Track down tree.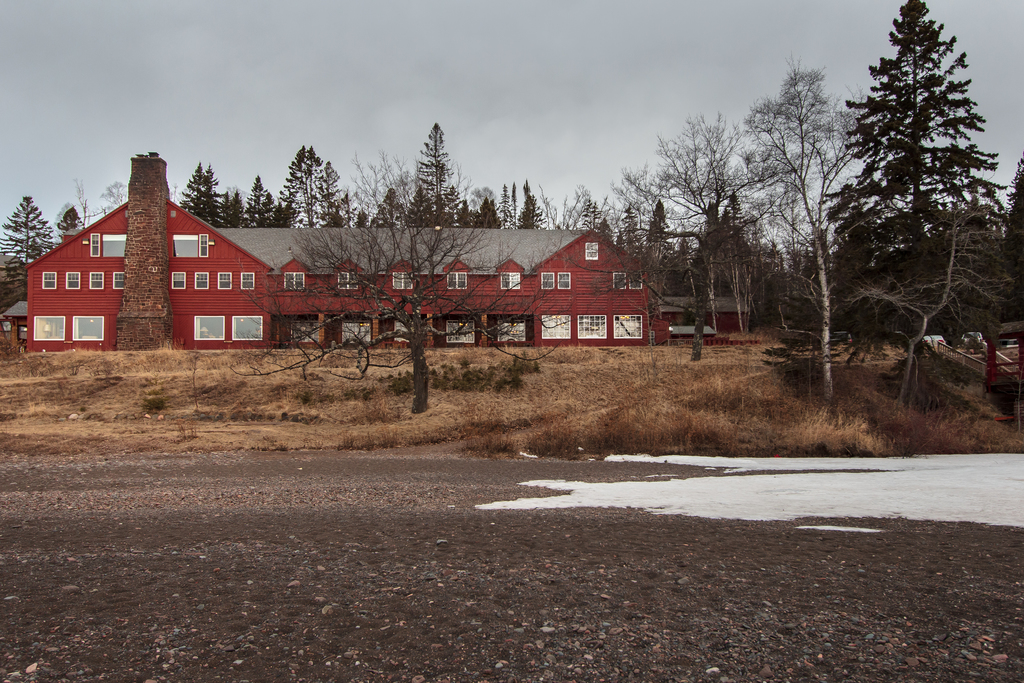
Tracked to <bbox>722, 63, 874, 395</bbox>.
